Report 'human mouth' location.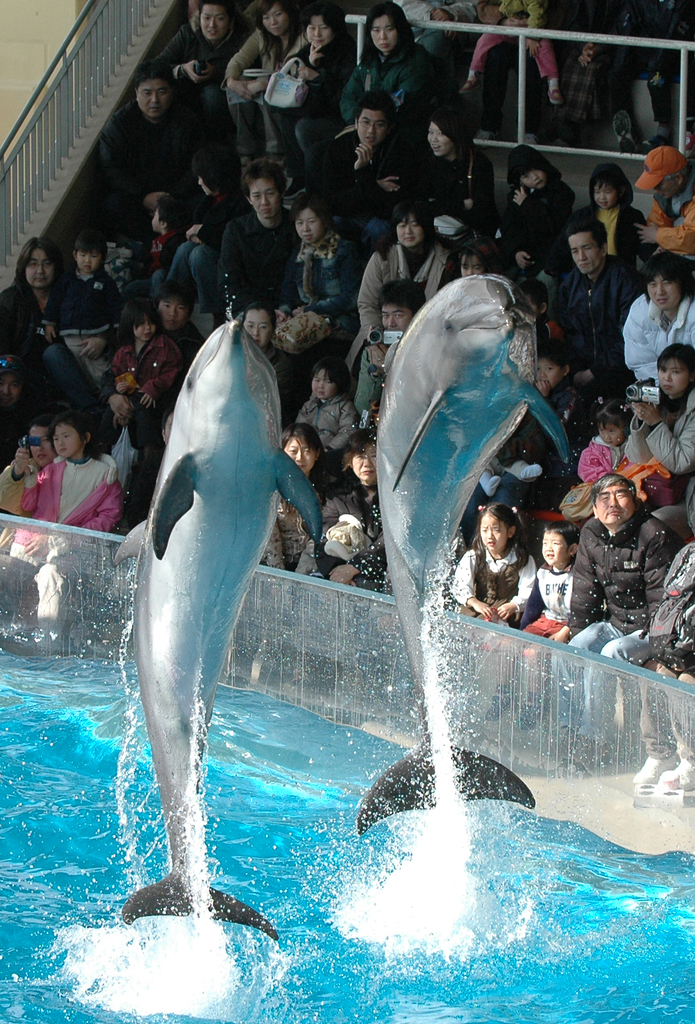
Report: crop(303, 233, 314, 239).
